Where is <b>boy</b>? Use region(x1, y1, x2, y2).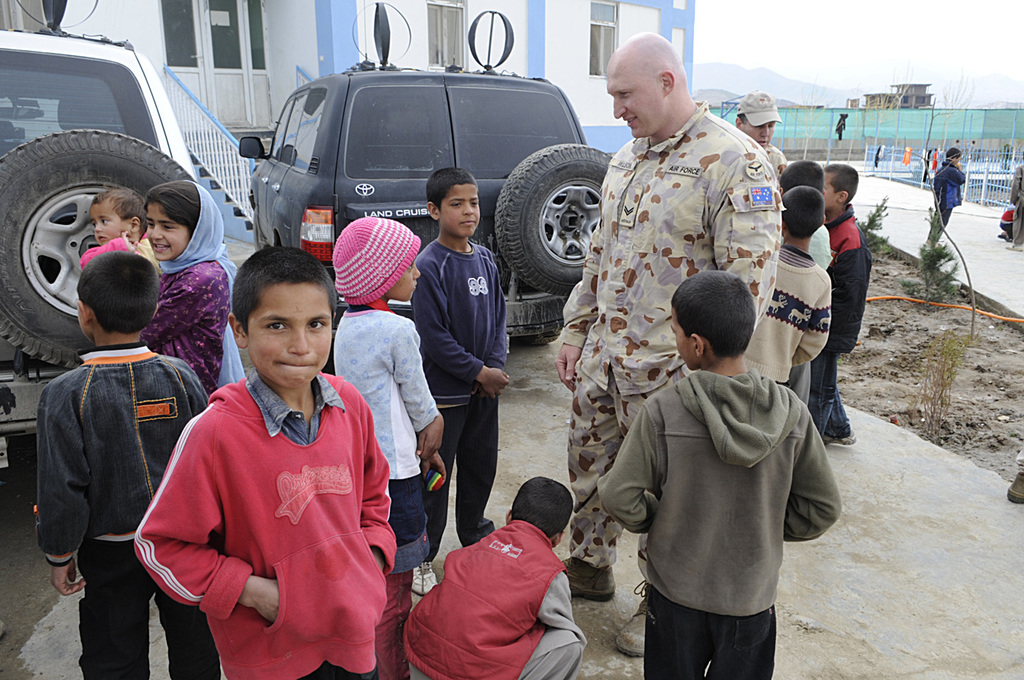
region(823, 161, 872, 451).
